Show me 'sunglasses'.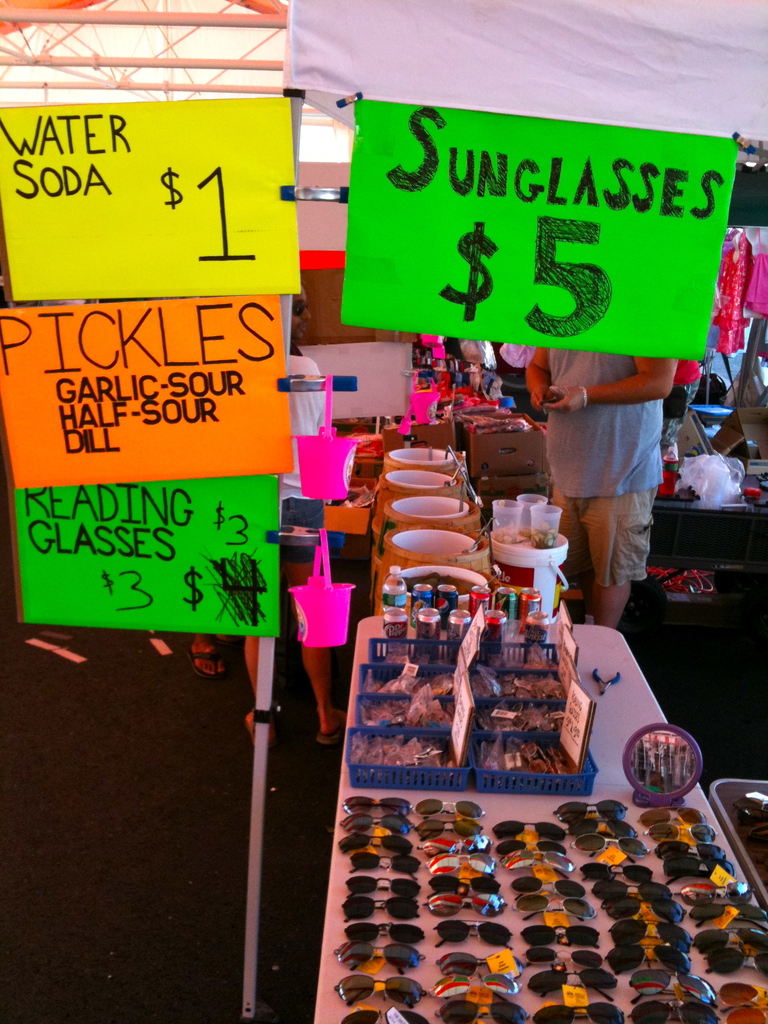
'sunglasses' is here: detection(329, 970, 424, 1009).
